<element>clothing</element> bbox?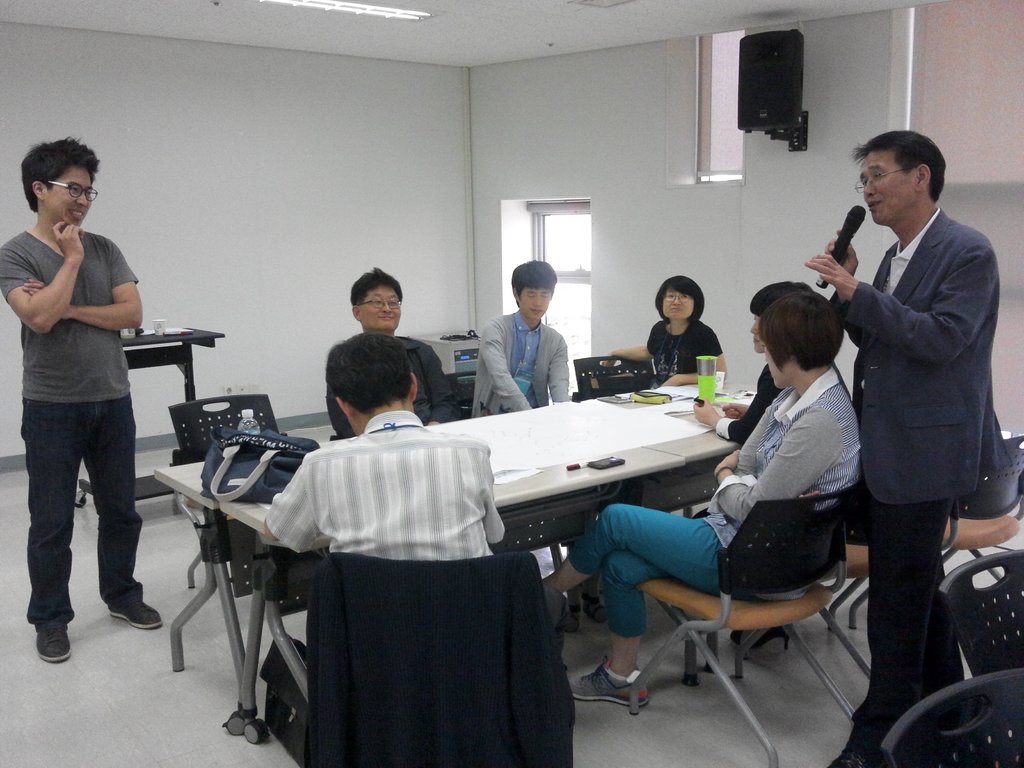
select_region(0, 223, 144, 627)
